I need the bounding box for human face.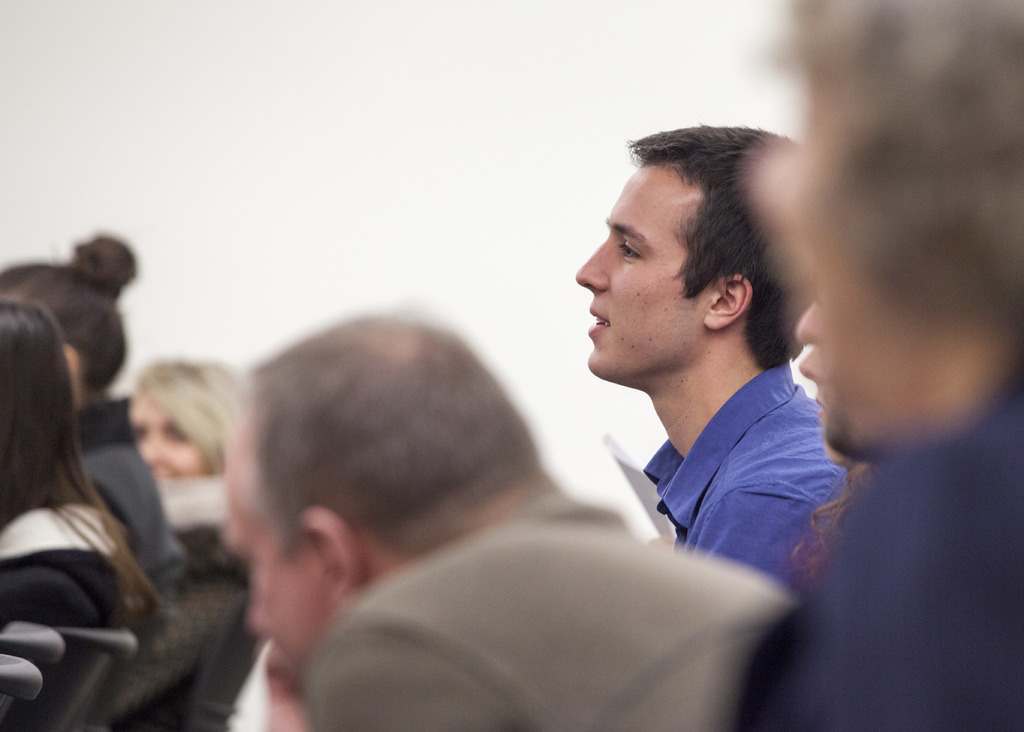
Here it is: region(796, 342, 851, 446).
